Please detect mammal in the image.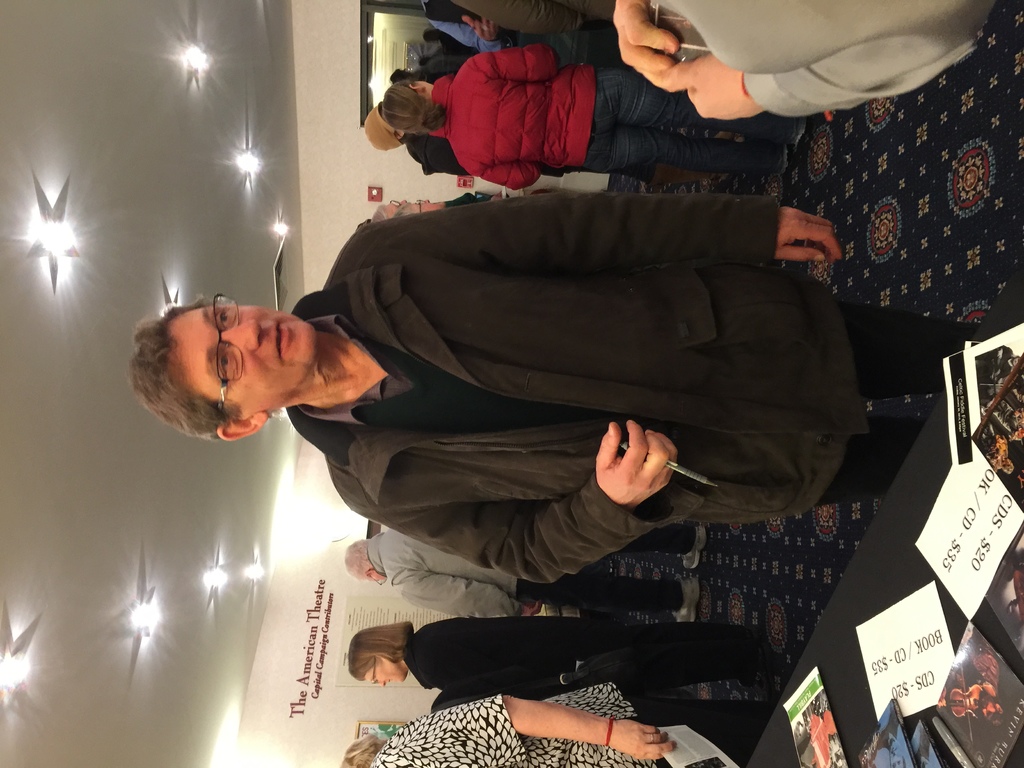
364 693 690 767.
